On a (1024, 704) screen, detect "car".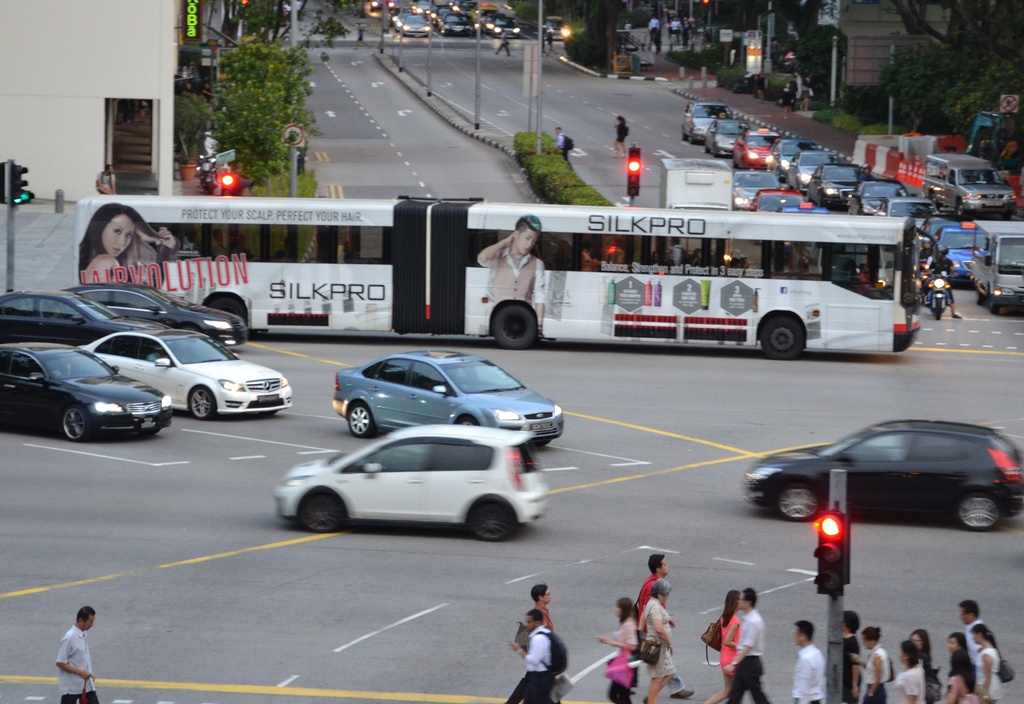
crop(402, 15, 431, 37).
